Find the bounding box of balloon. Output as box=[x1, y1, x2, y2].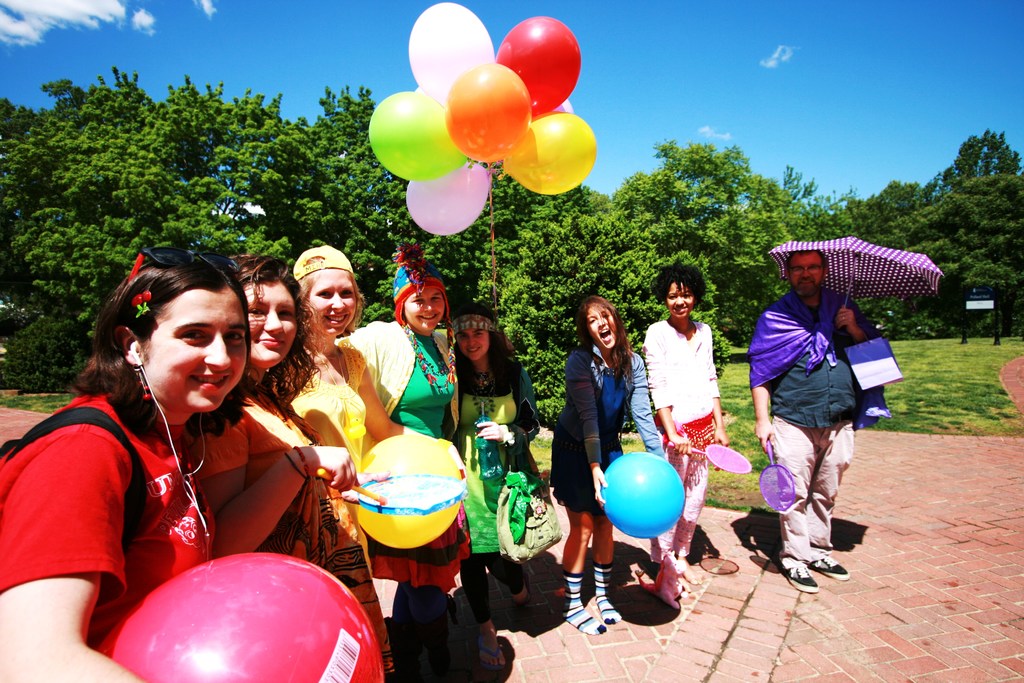
box=[597, 449, 684, 540].
